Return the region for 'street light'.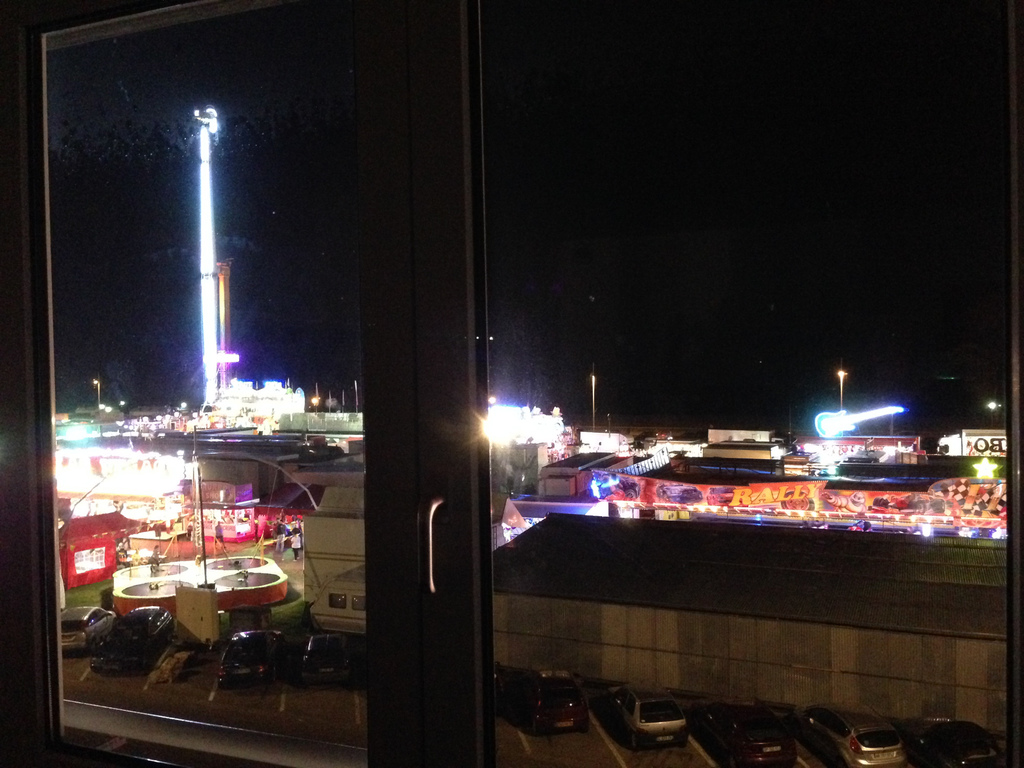
<box>829,361,843,407</box>.
